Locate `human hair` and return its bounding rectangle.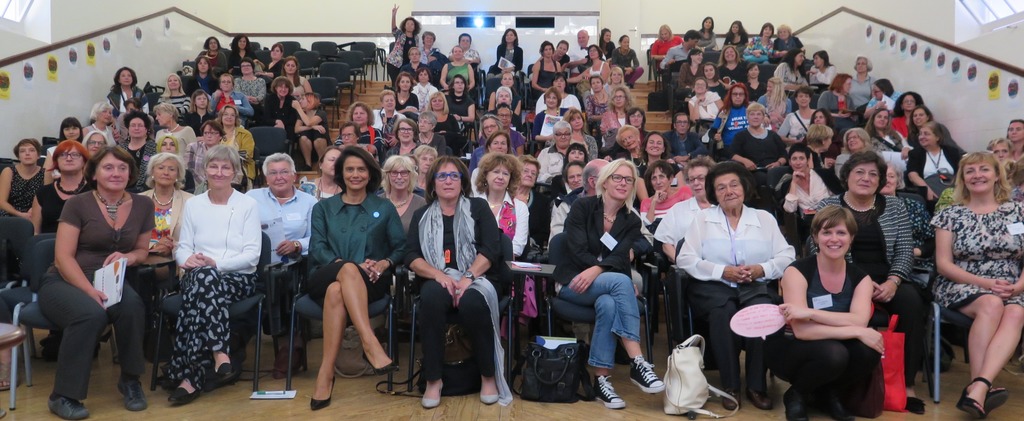
x1=146, y1=151, x2=188, y2=187.
